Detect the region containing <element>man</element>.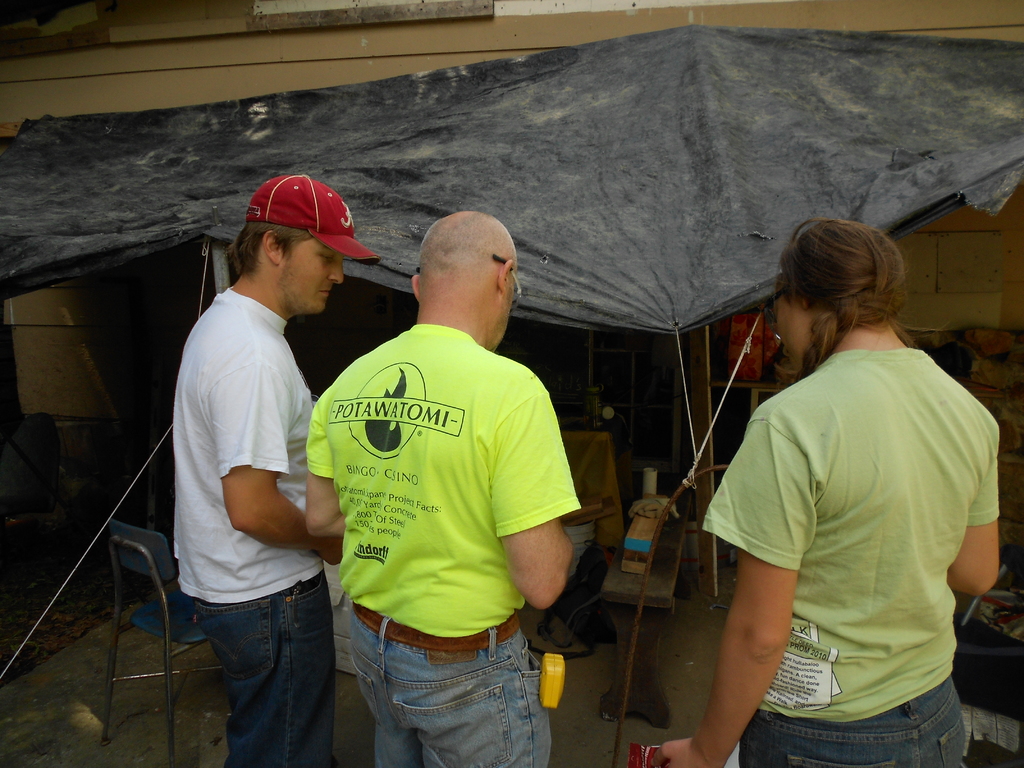
(x1=304, y1=195, x2=593, y2=764).
